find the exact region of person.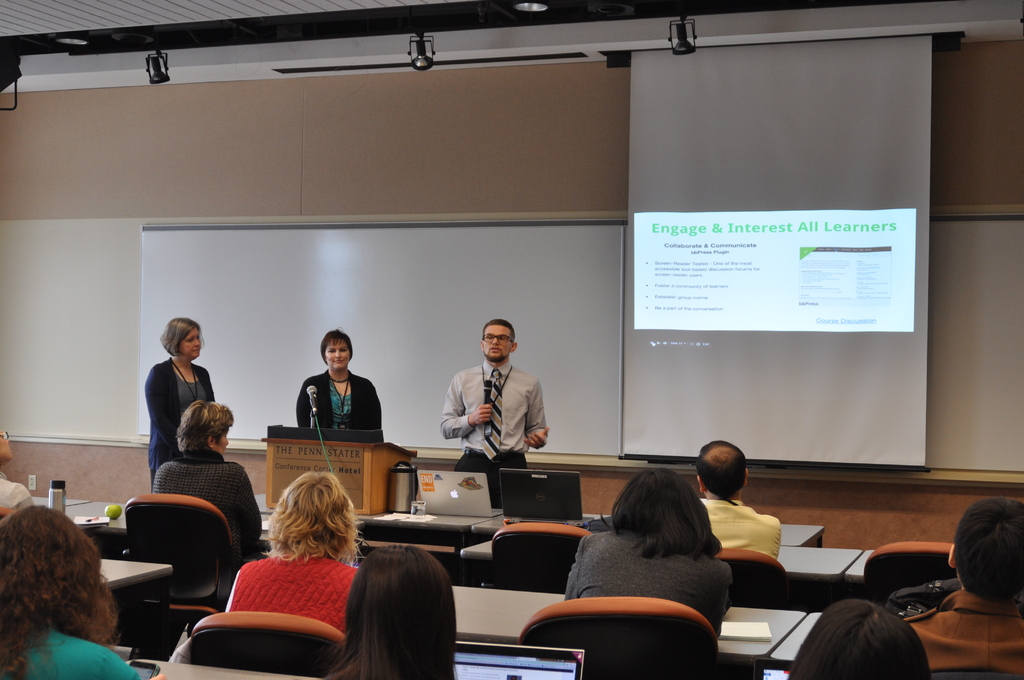
Exact region: x1=900 y1=498 x2=1023 y2=677.
